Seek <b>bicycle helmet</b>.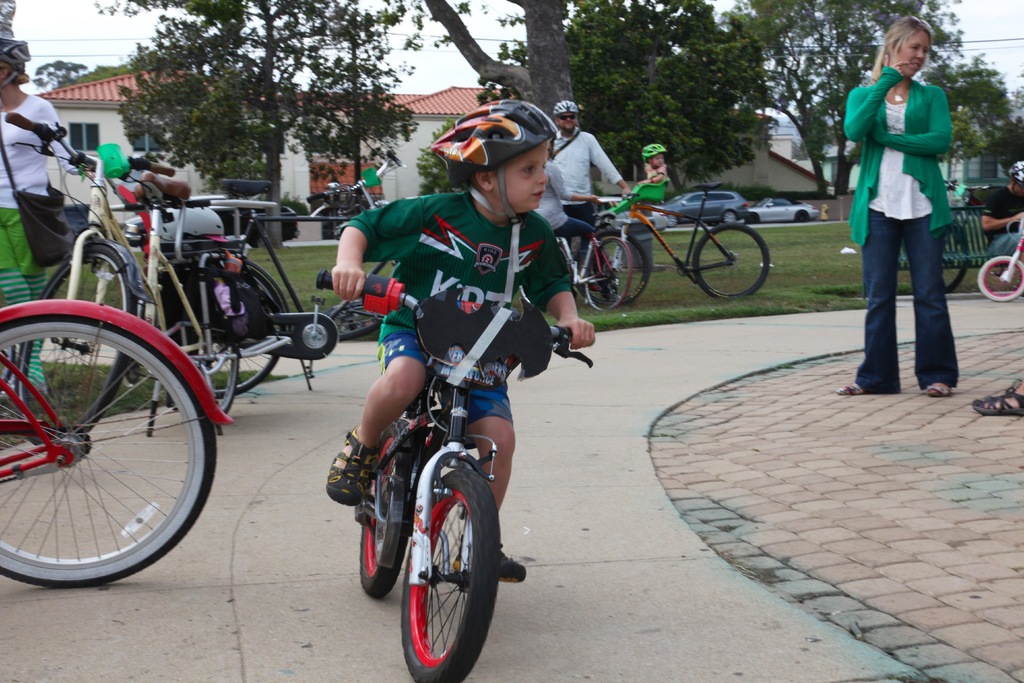
select_region(0, 34, 31, 89).
